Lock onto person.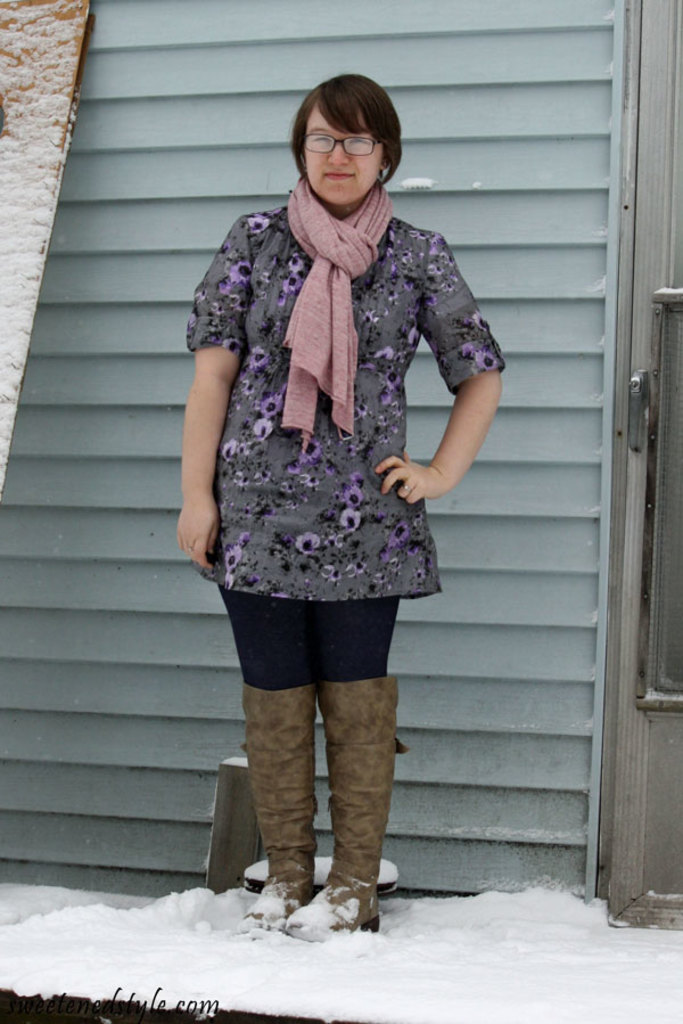
Locked: {"left": 166, "top": 54, "right": 502, "bottom": 928}.
